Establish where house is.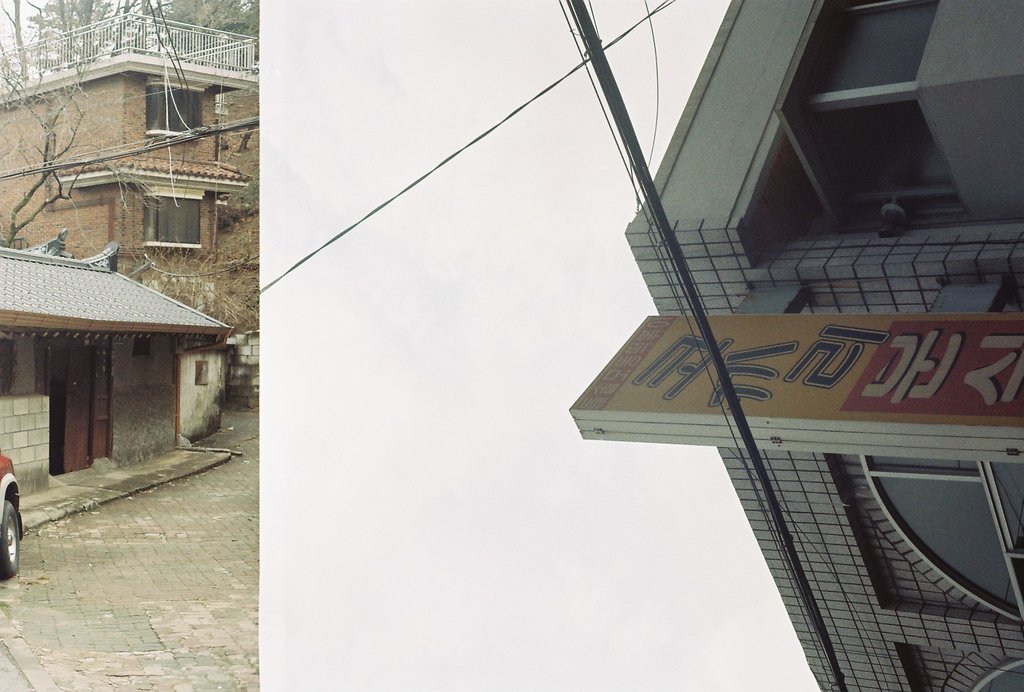
Established at bbox=(0, 236, 236, 497).
